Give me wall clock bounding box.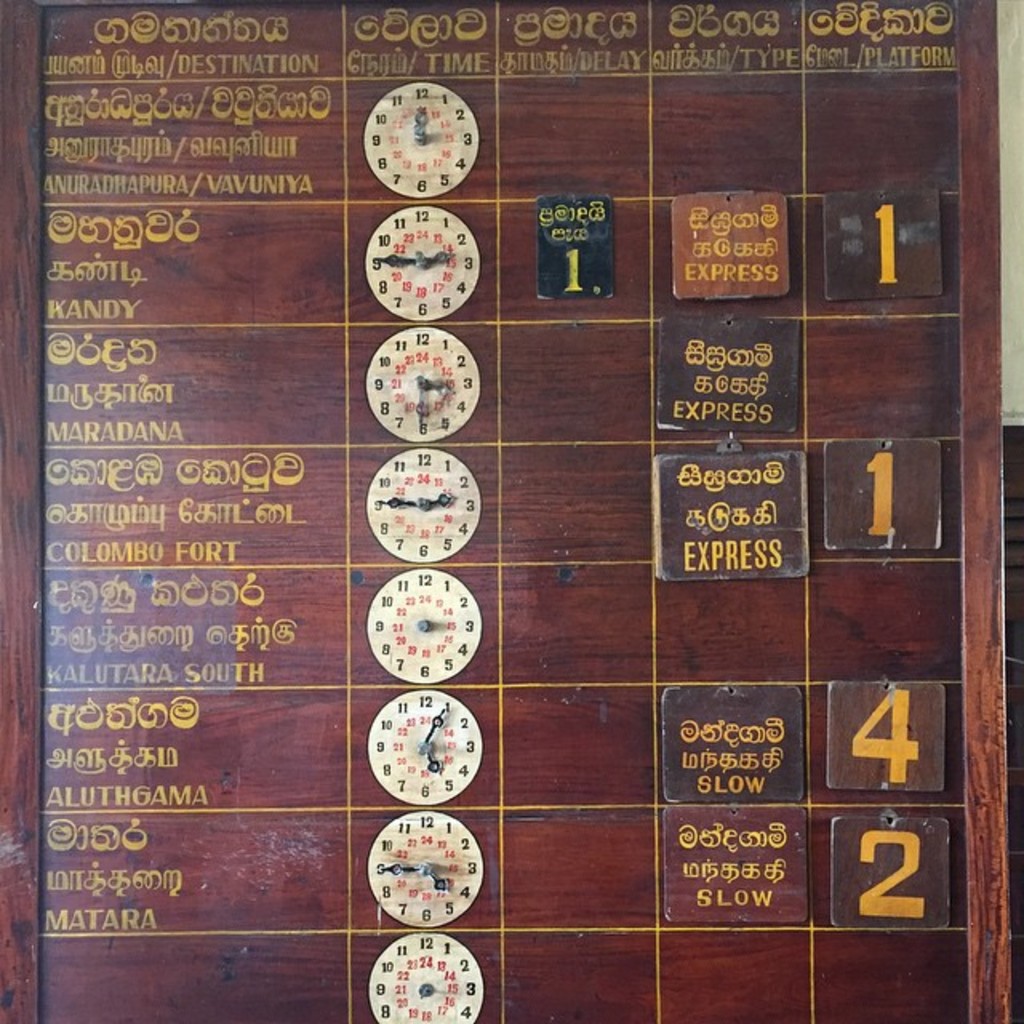
{"left": 363, "top": 203, "right": 480, "bottom": 322}.
